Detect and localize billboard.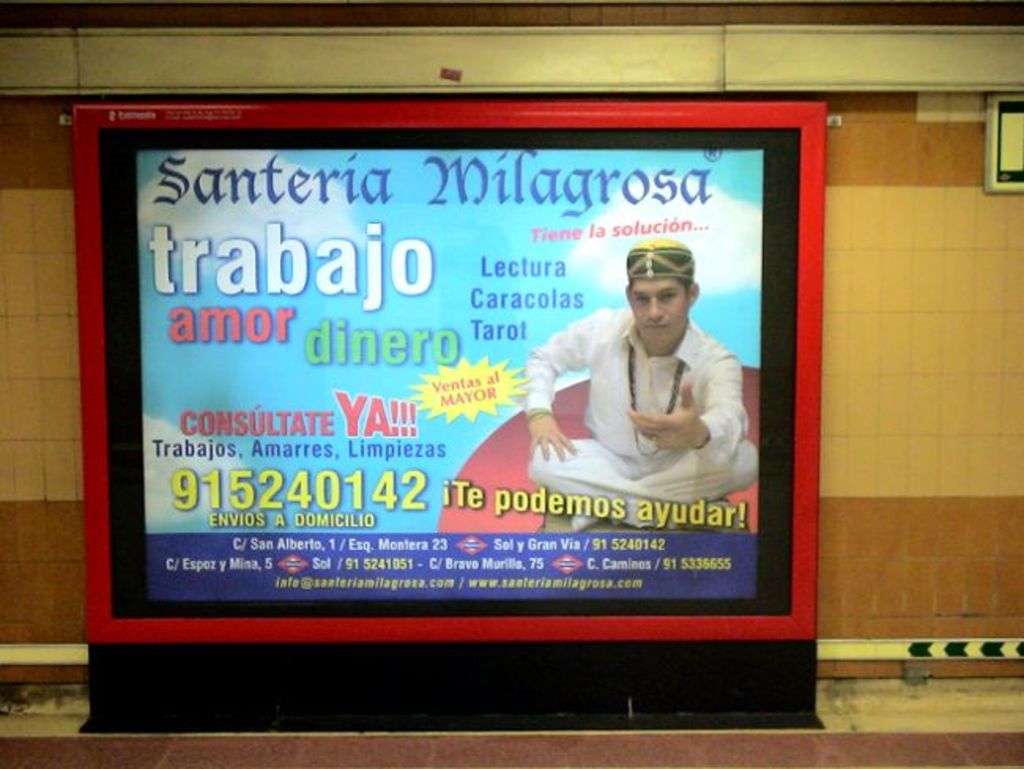
Localized at l=52, t=85, r=846, b=733.
